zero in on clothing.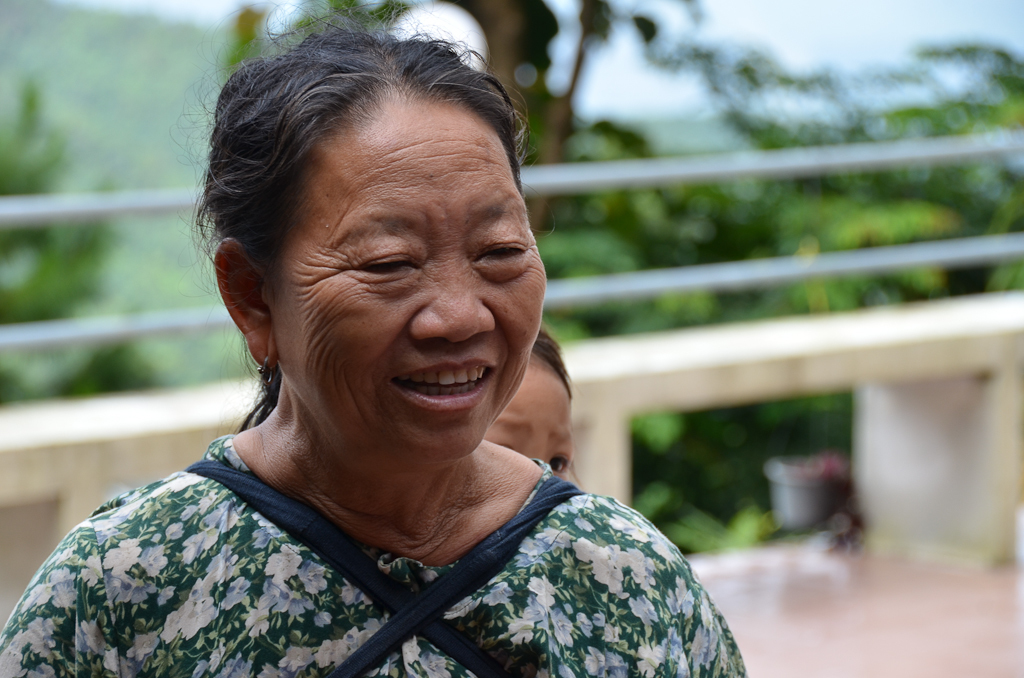
Zeroed in: <region>0, 380, 763, 677</region>.
